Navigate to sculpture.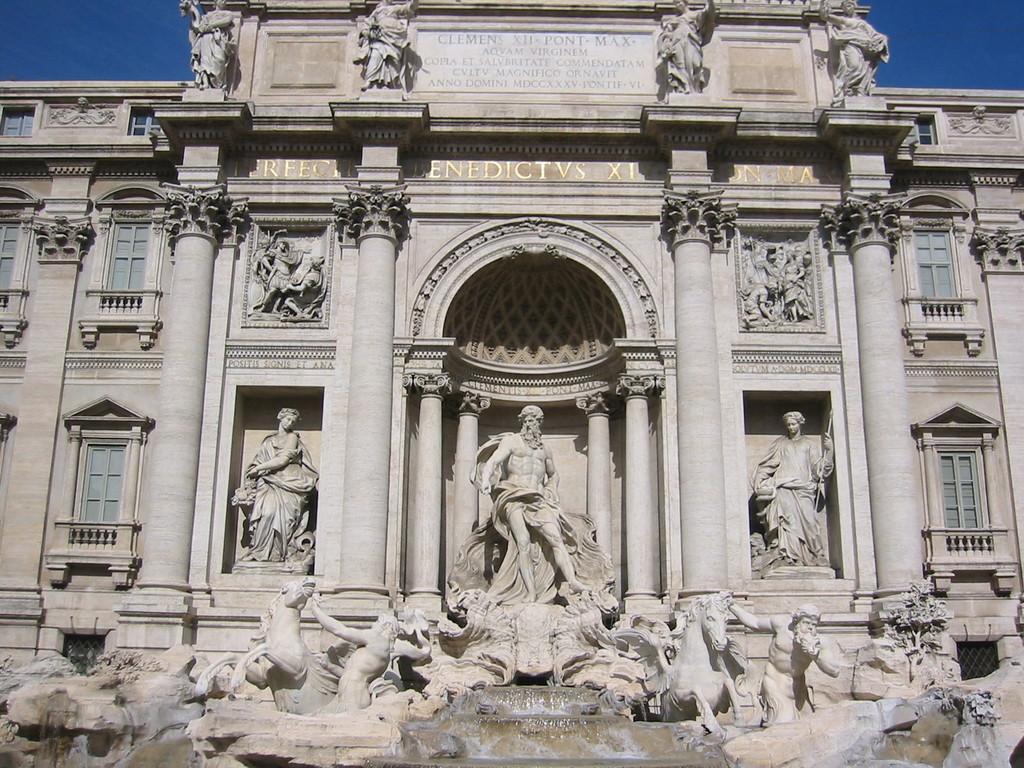
Navigation target: Rect(354, 0, 420, 95).
